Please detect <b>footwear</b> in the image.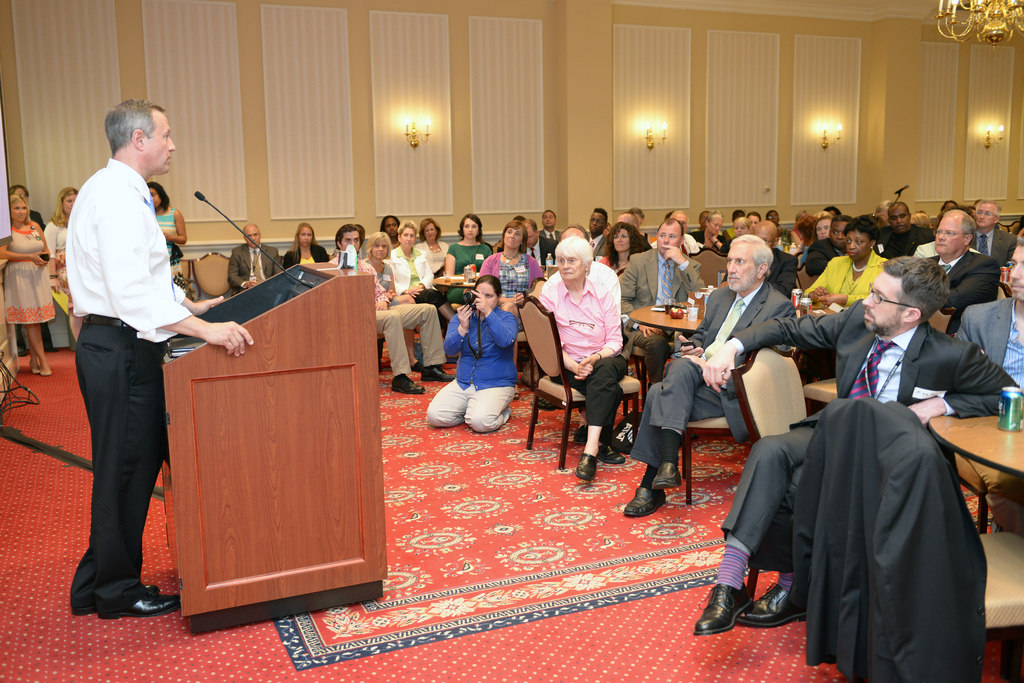
(740, 587, 804, 629).
